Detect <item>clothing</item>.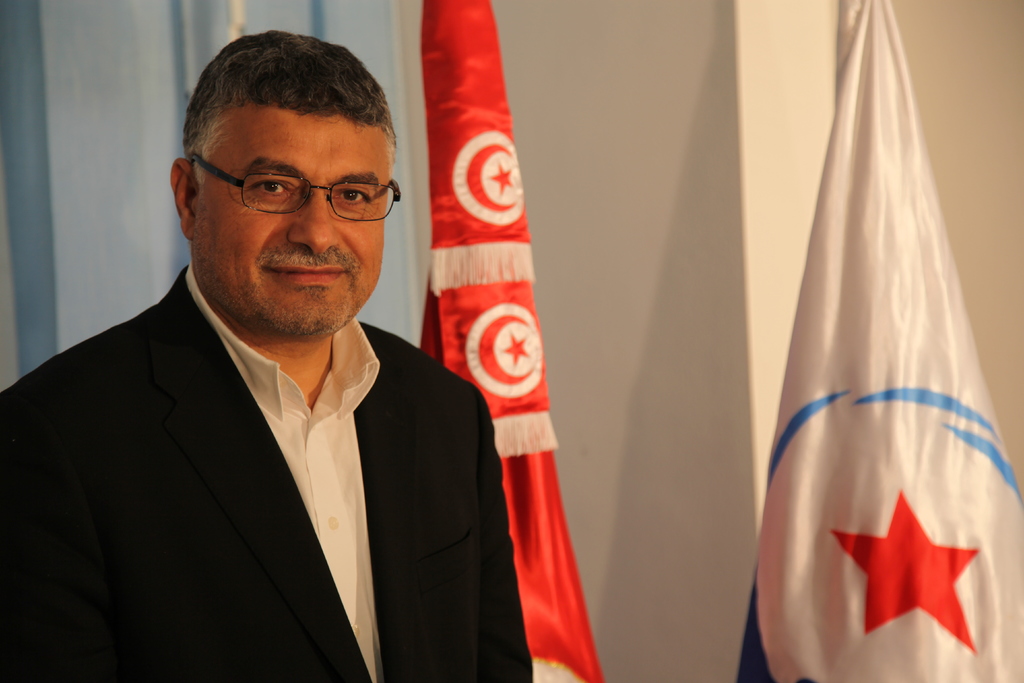
Detected at select_region(3, 283, 536, 679).
